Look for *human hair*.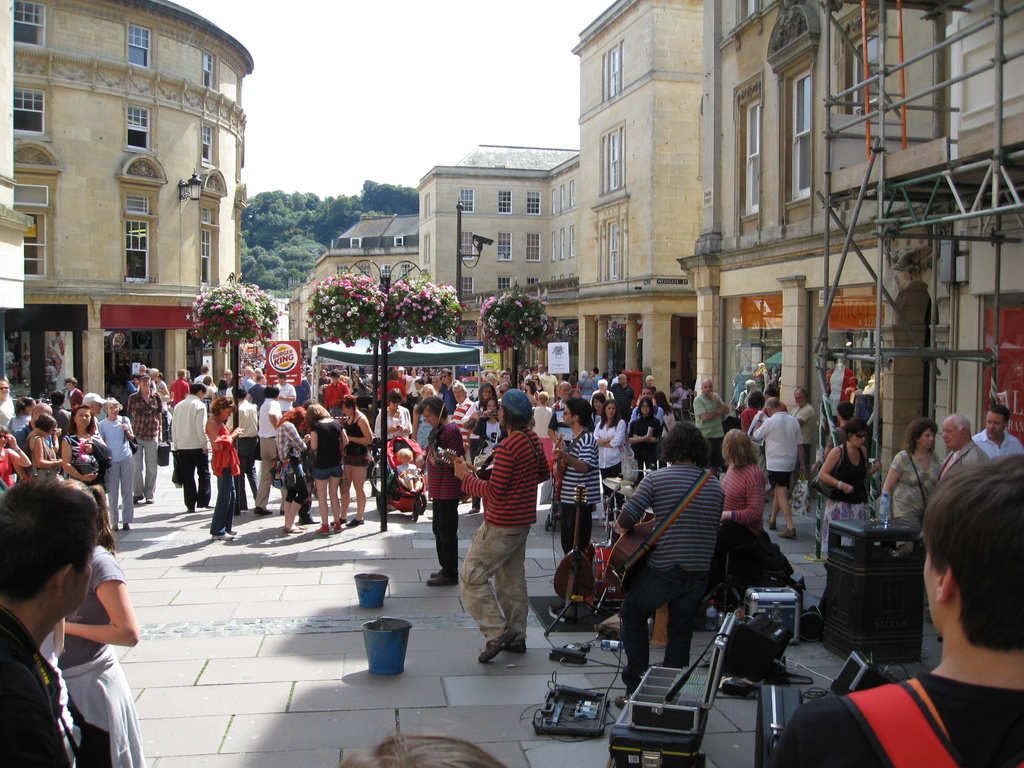
Found: box(794, 387, 809, 401).
